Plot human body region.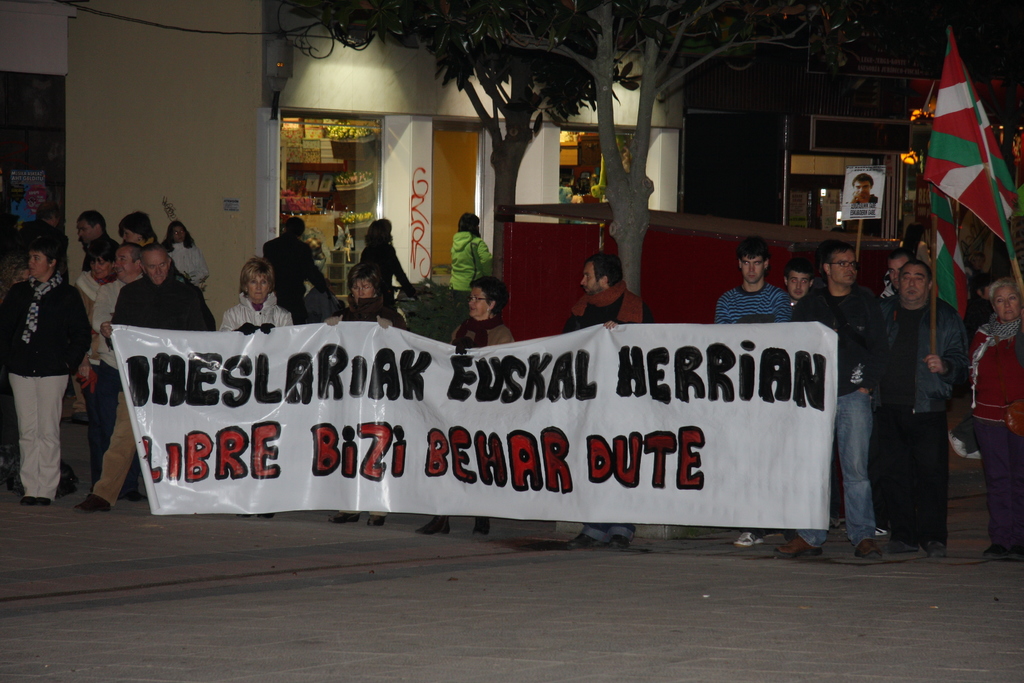
Plotted at (214,256,297,333).
